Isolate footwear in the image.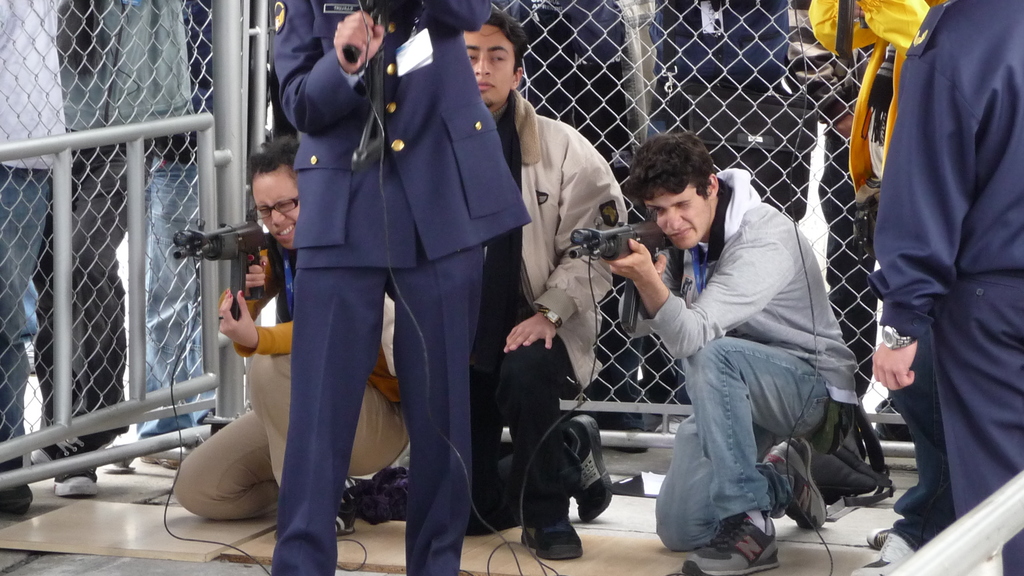
Isolated region: (28, 420, 99, 471).
